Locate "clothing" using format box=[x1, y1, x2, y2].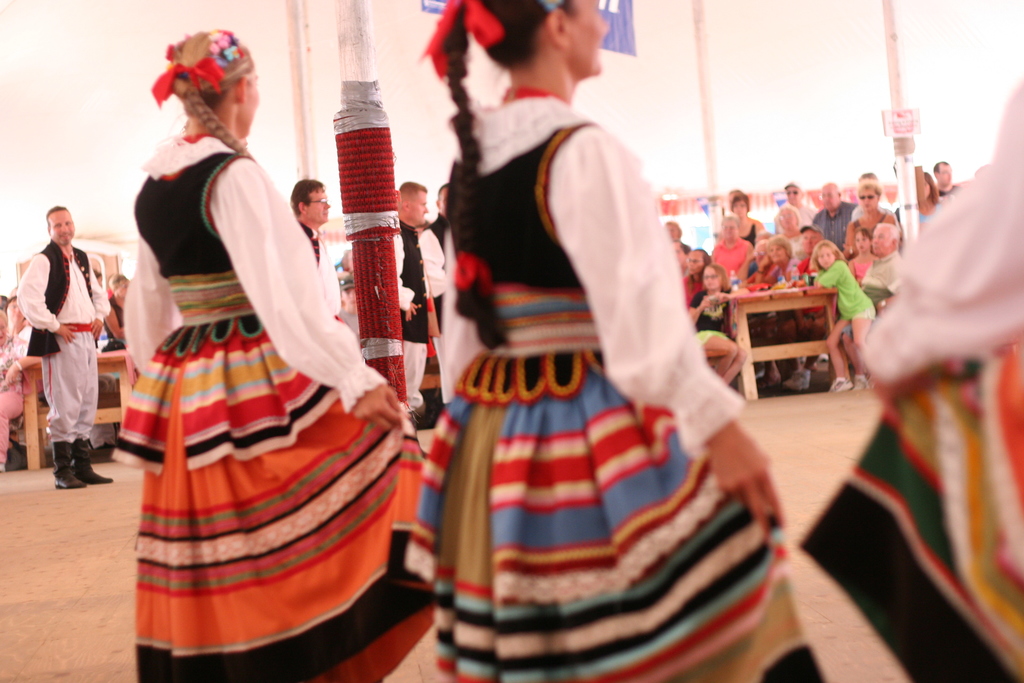
box=[112, 134, 427, 682].
